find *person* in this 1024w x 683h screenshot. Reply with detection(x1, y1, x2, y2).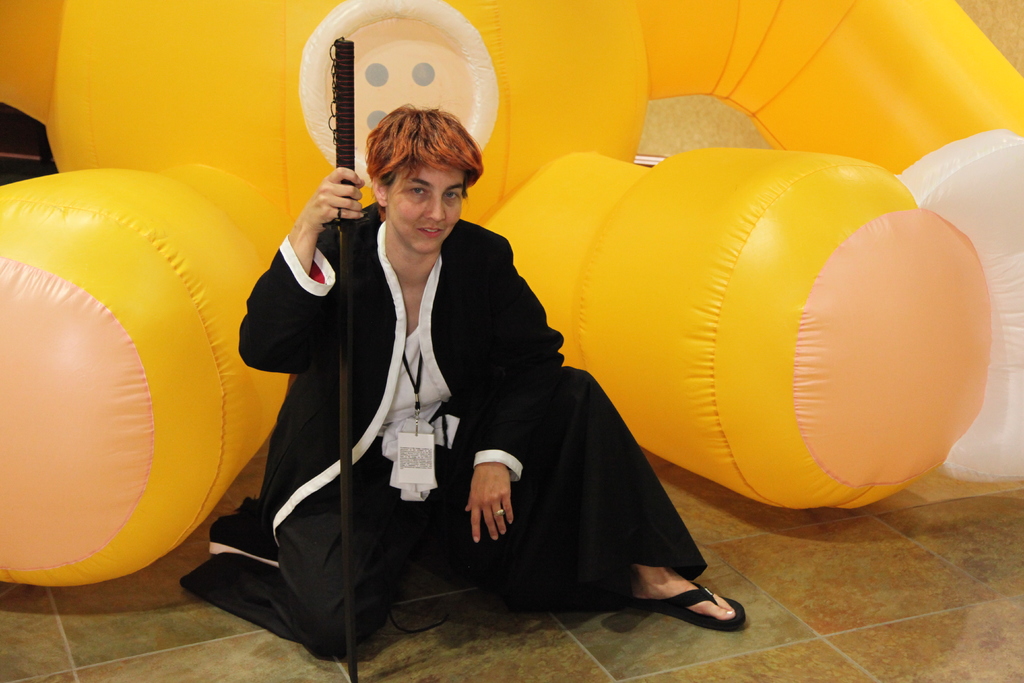
detection(239, 101, 749, 658).
